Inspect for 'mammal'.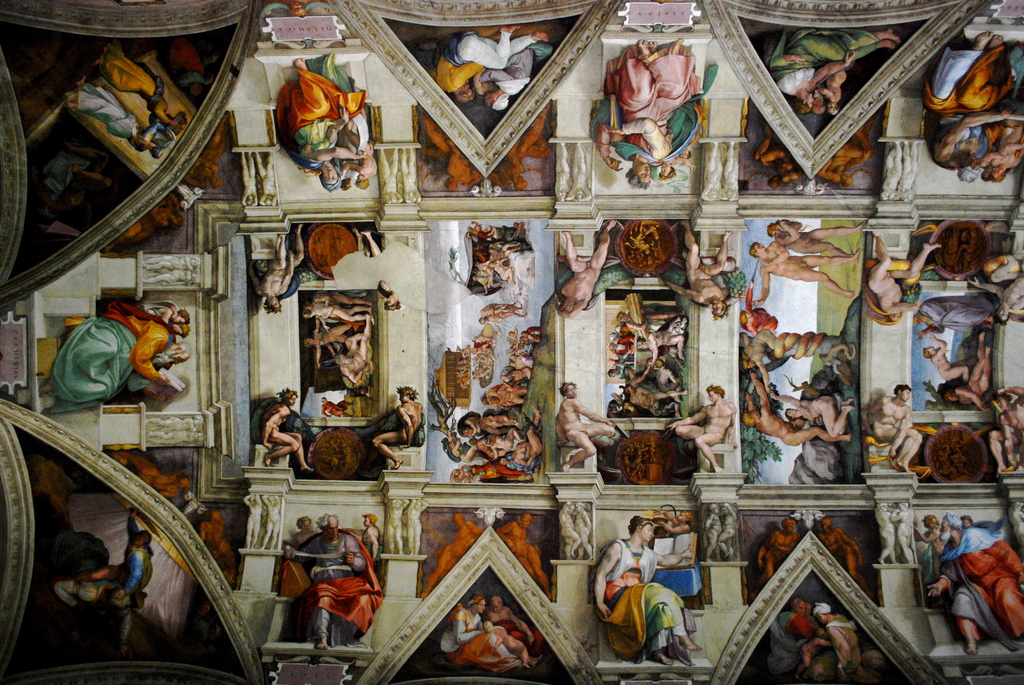
Inspection: <box>744,370,853,454</box>.
